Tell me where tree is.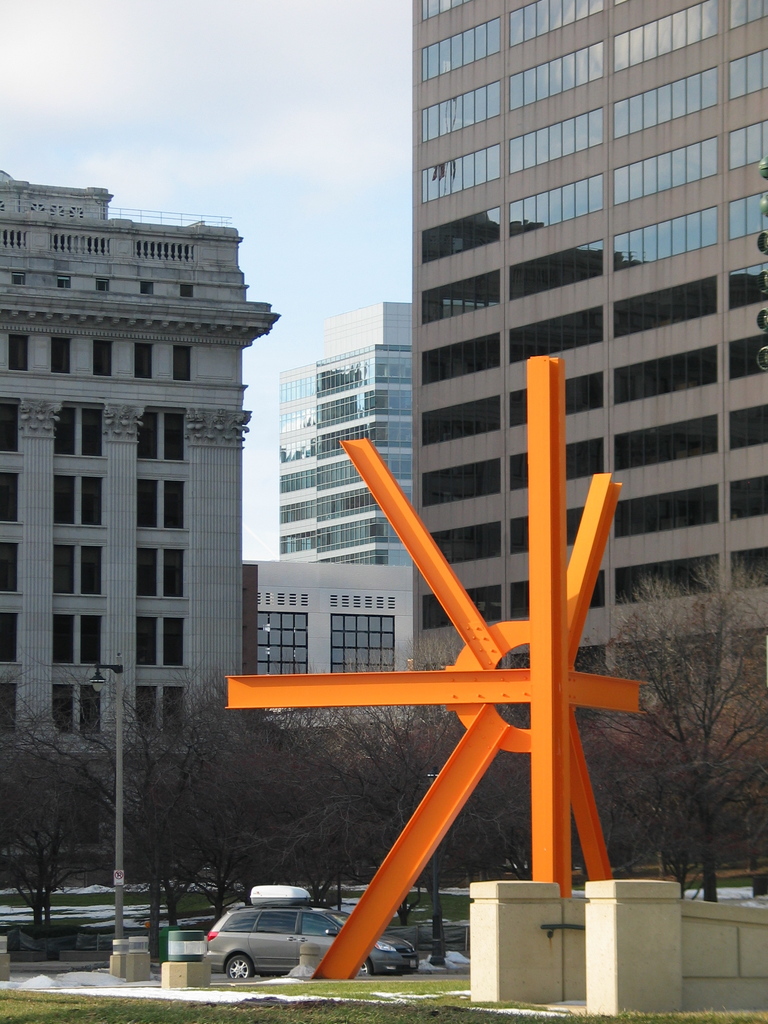
tree is at [438, 751, 531, 881].
